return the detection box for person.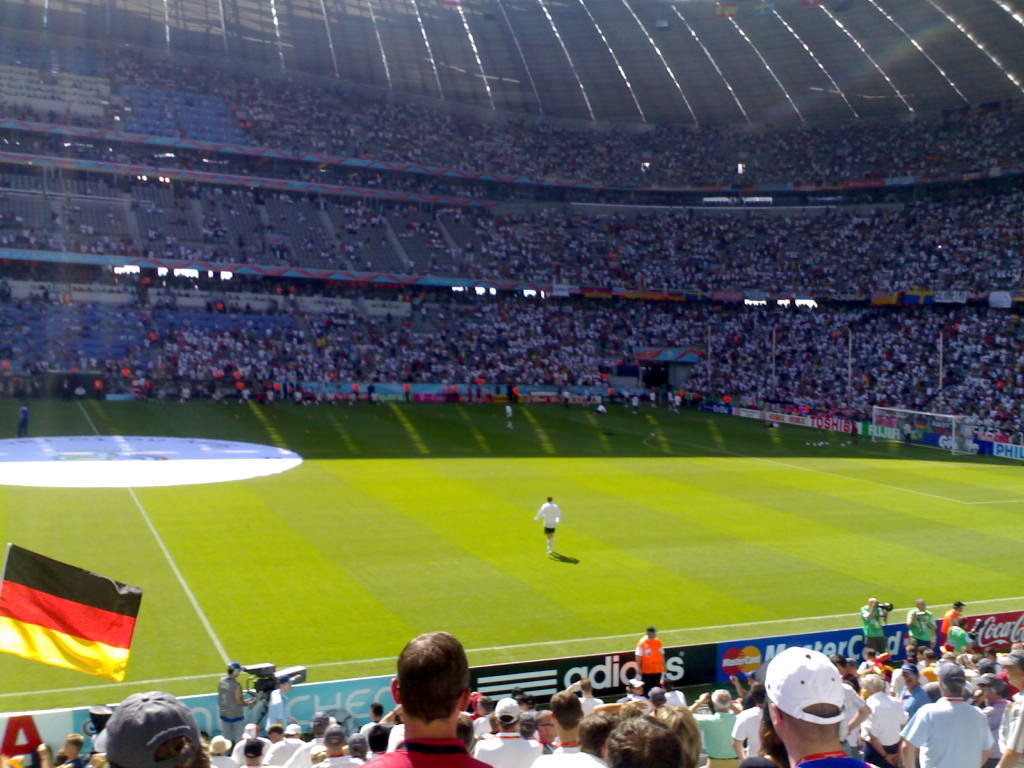
855/595/893/658.
